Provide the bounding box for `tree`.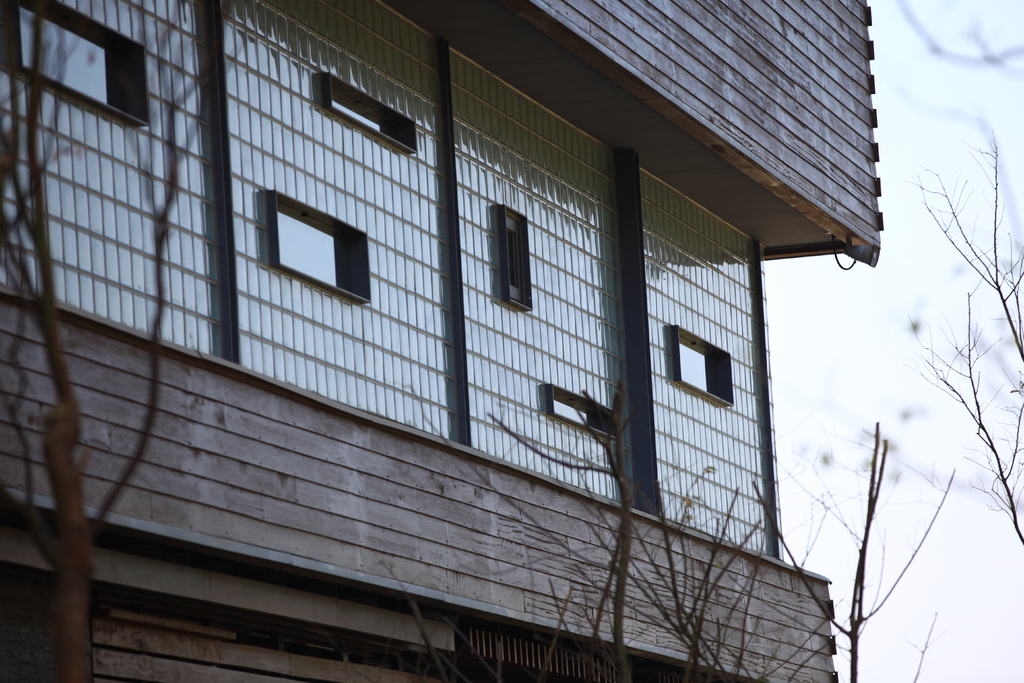
locate(0, 0, 250, 682).
